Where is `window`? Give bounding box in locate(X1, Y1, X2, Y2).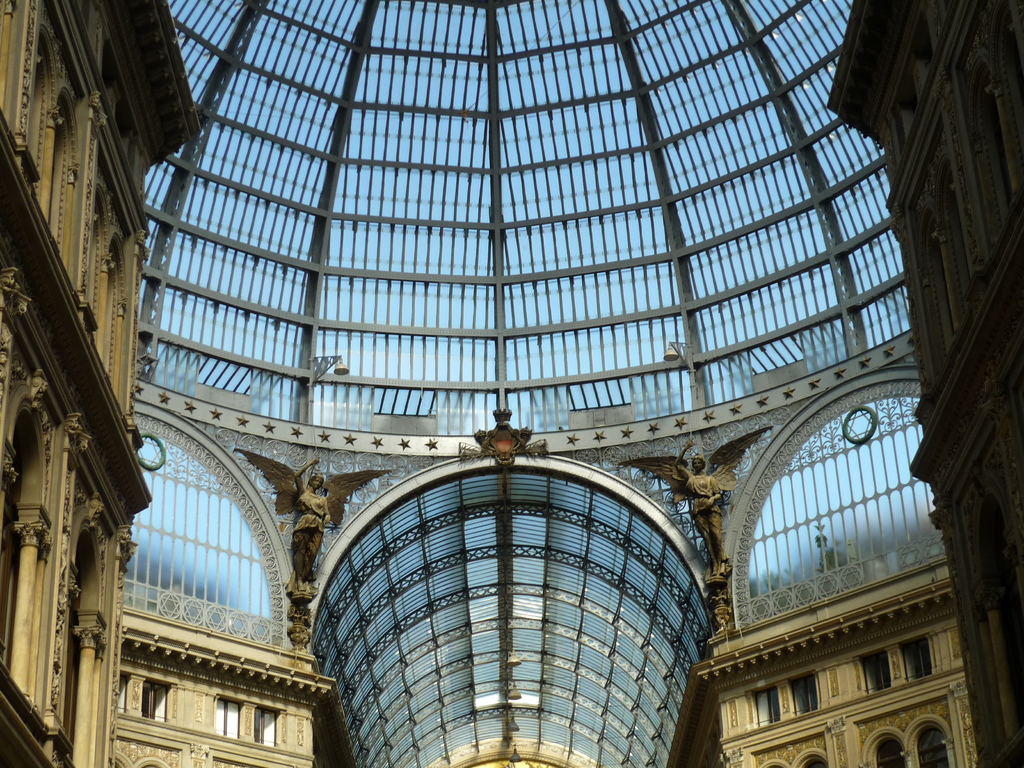
locate(796, 742, 826, 767).
